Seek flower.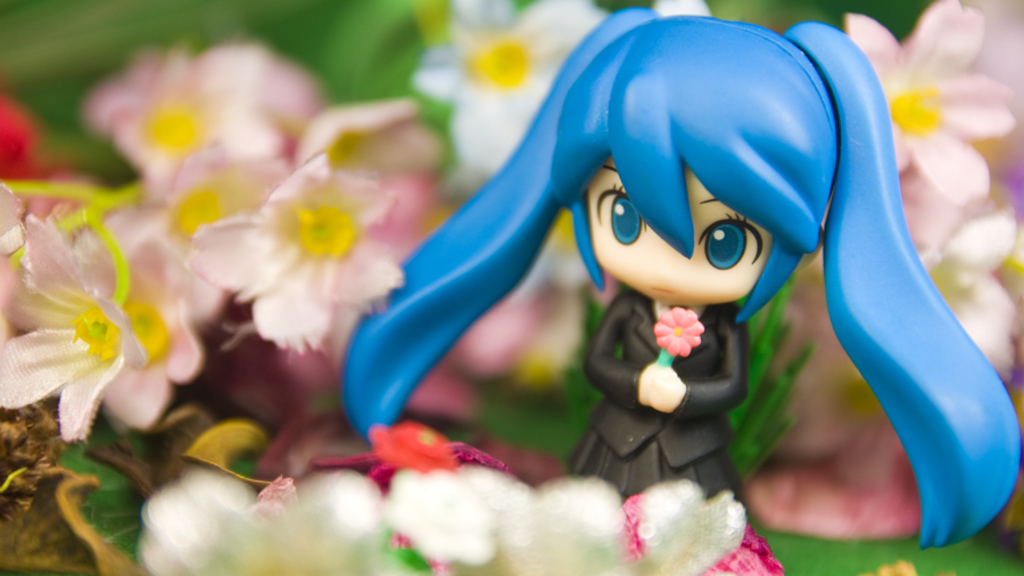
(x1=369, y1=426, x2=457, y2=472).
